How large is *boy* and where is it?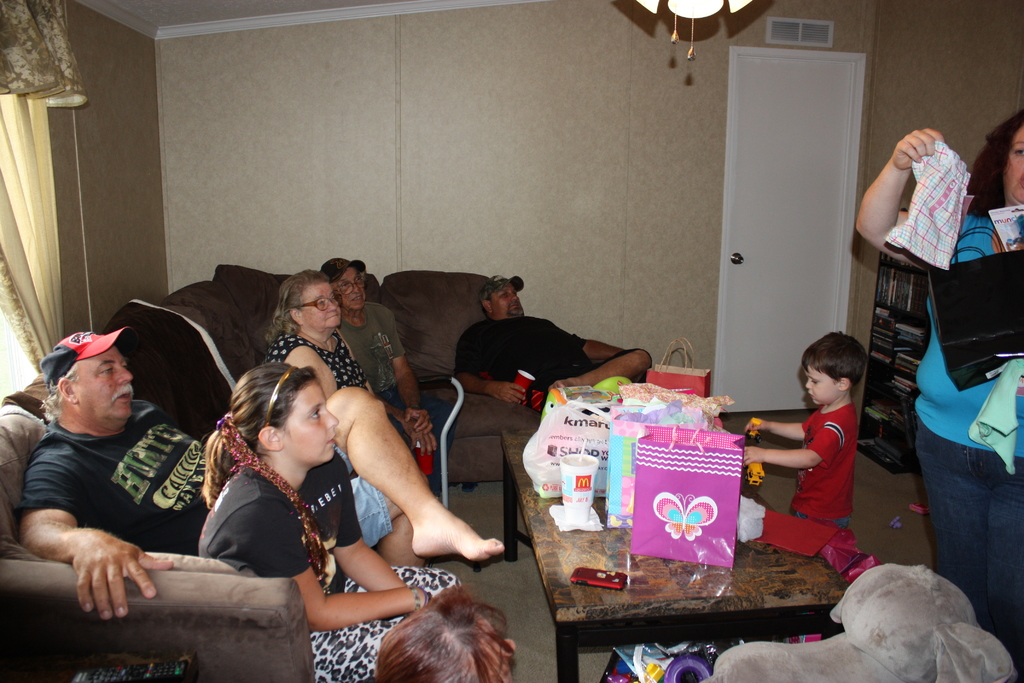
Bounding box: crop(740, 333, 860, 532).
